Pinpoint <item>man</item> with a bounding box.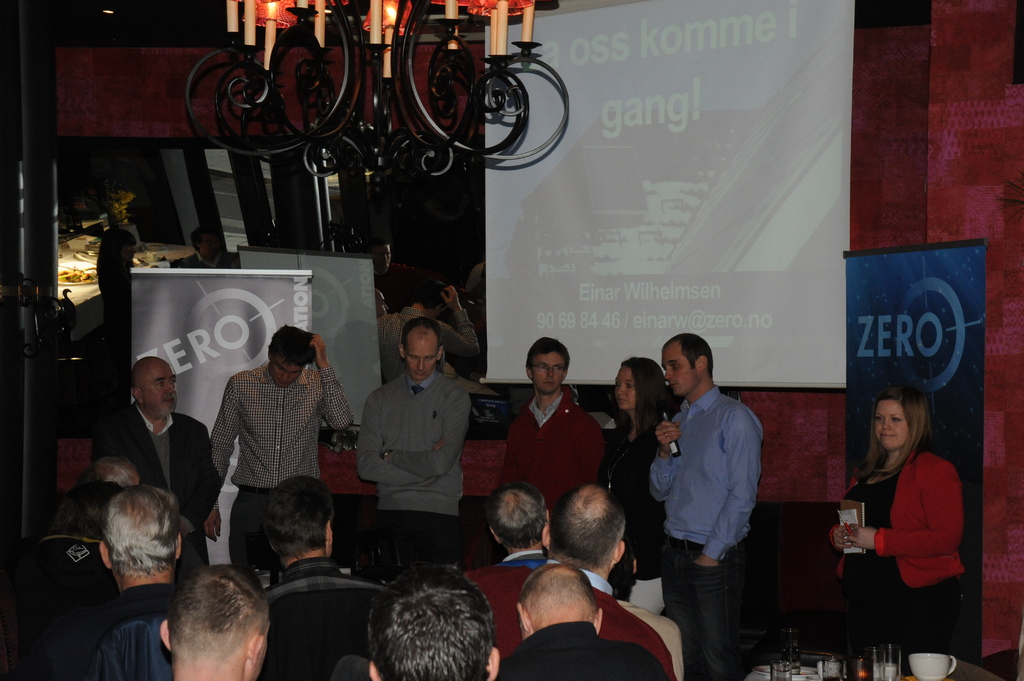
bbox=(622, 307, 782, 678).
